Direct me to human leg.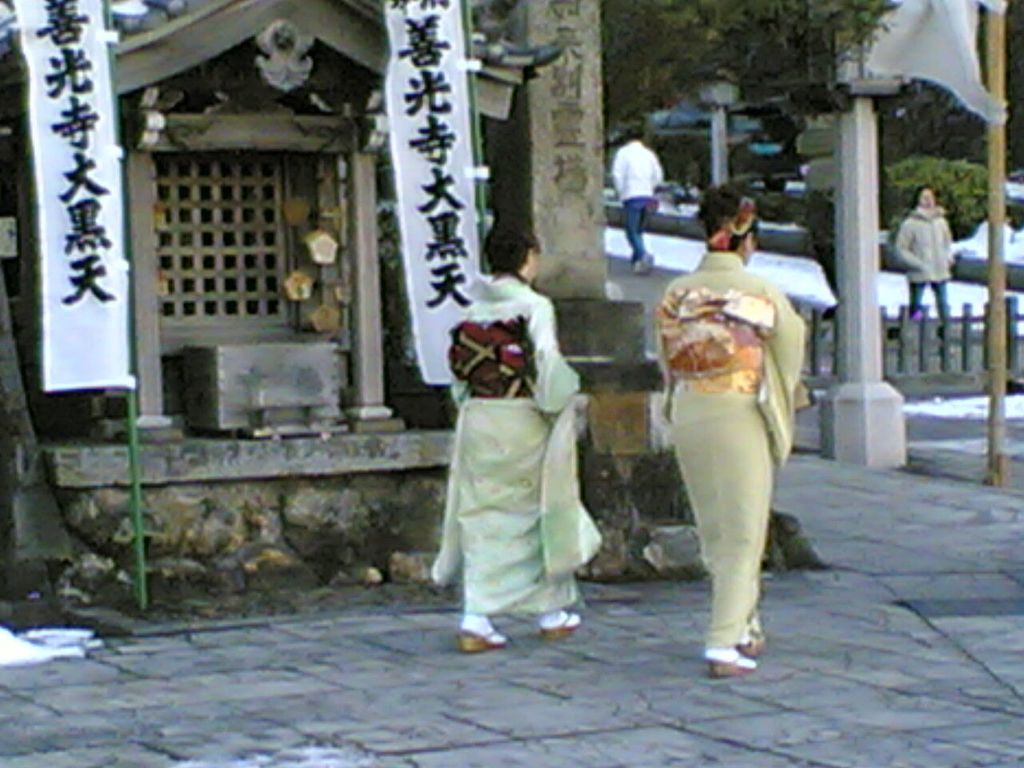
Direction: x1=621, y1=188, x2=651, y2=266.
